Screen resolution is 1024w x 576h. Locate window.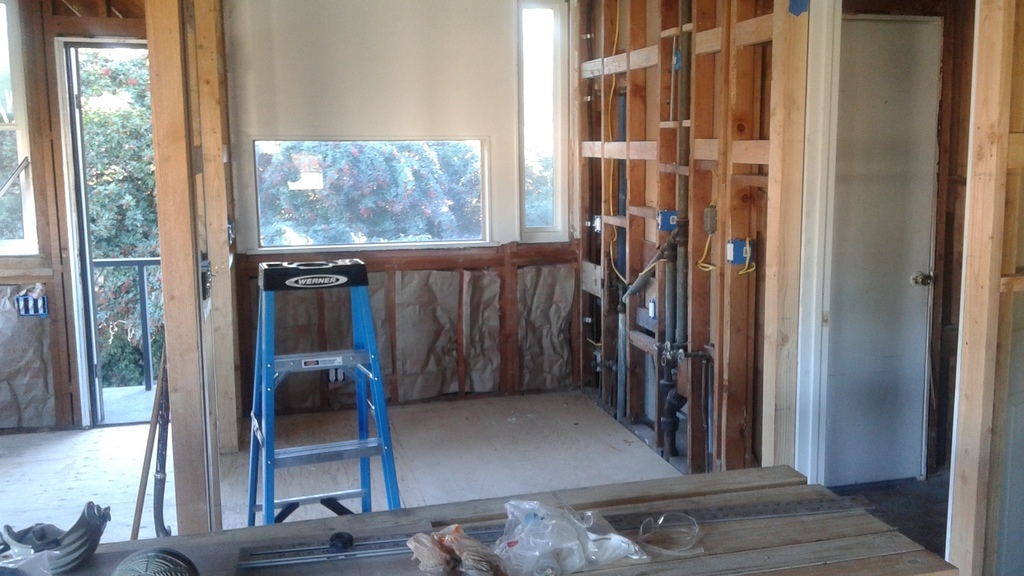
x1=518, y1=0, x2=573, y2=243.
